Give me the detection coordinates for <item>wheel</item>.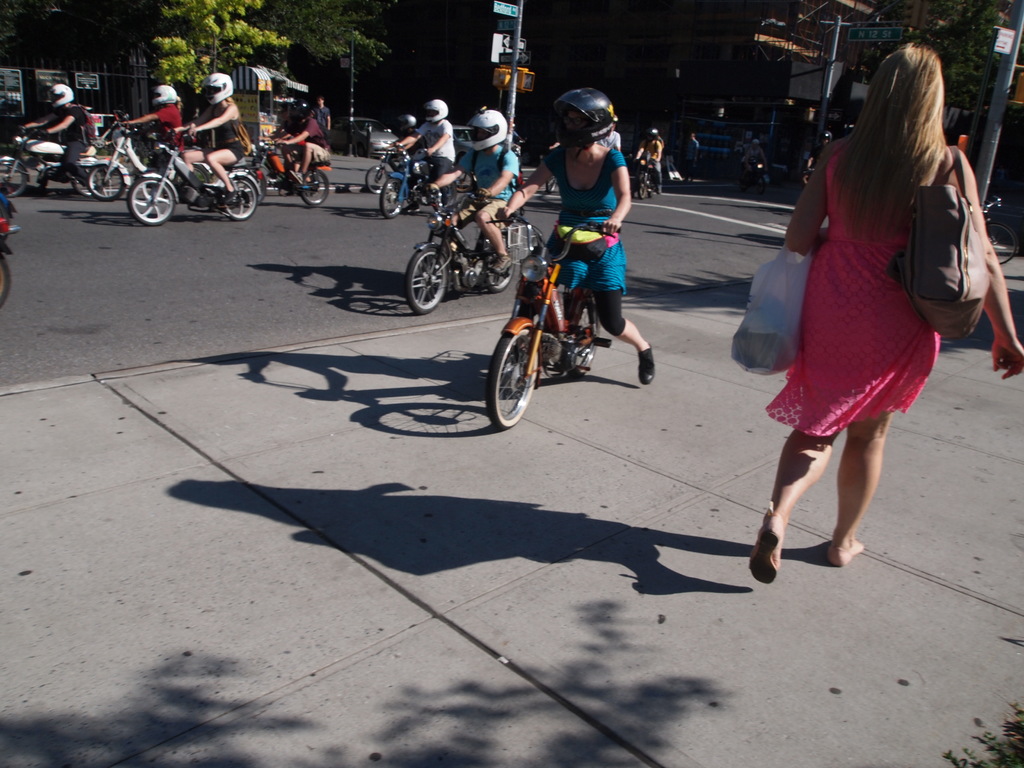
detection(83, 161, 127, 202).
